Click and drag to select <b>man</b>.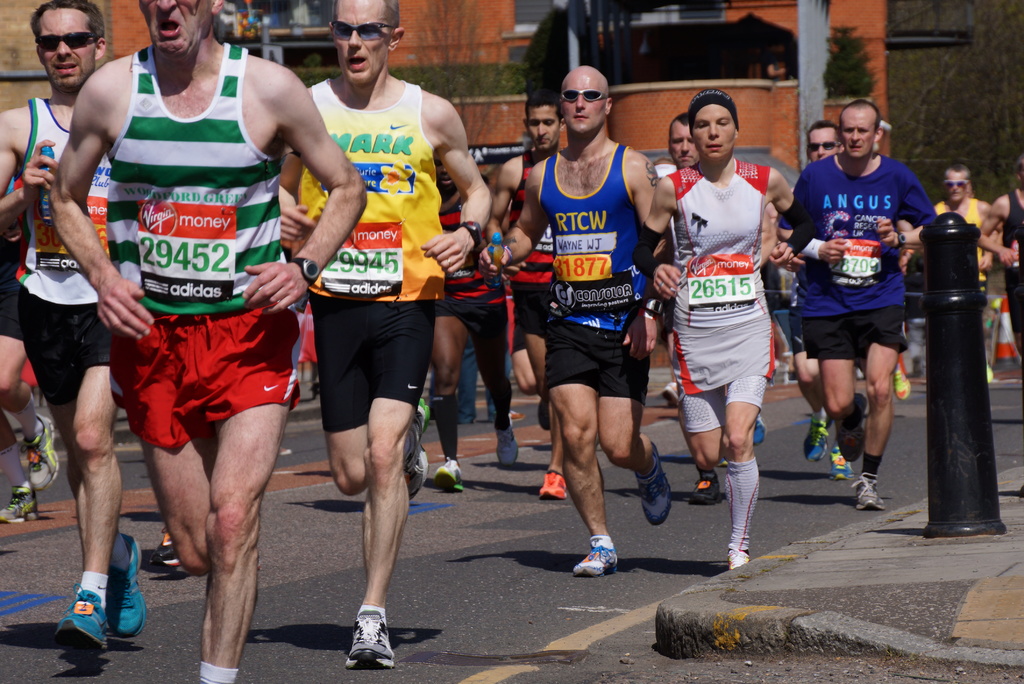
Selection: select_region(484, 90, 564, 504).
